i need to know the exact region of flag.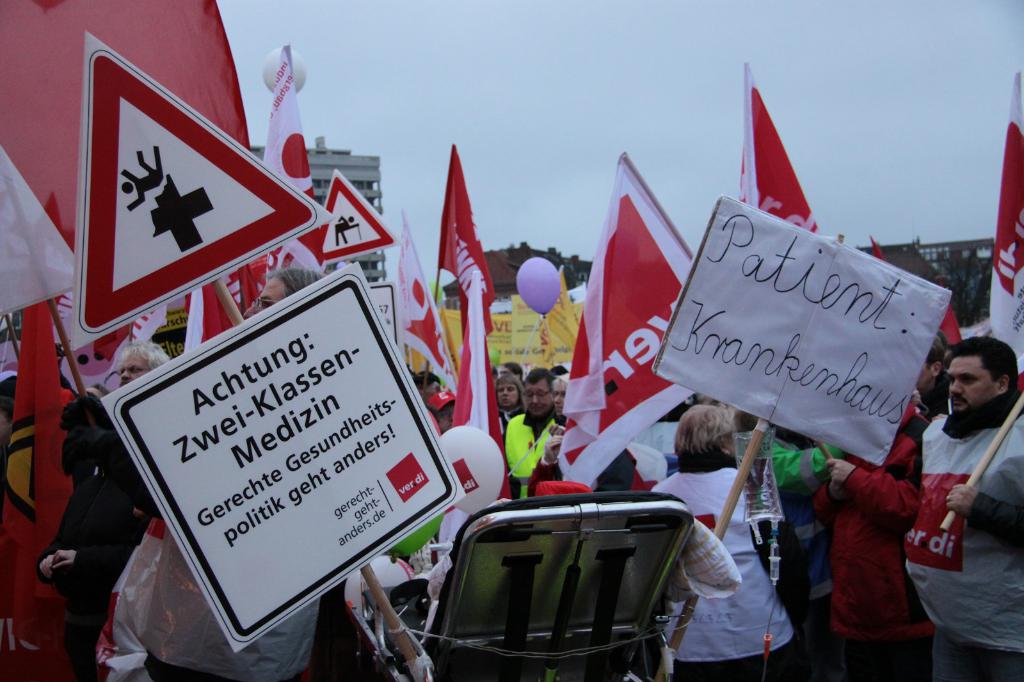
Region: pyautogui.locateOnScreen(0, 5, 292, 325).
